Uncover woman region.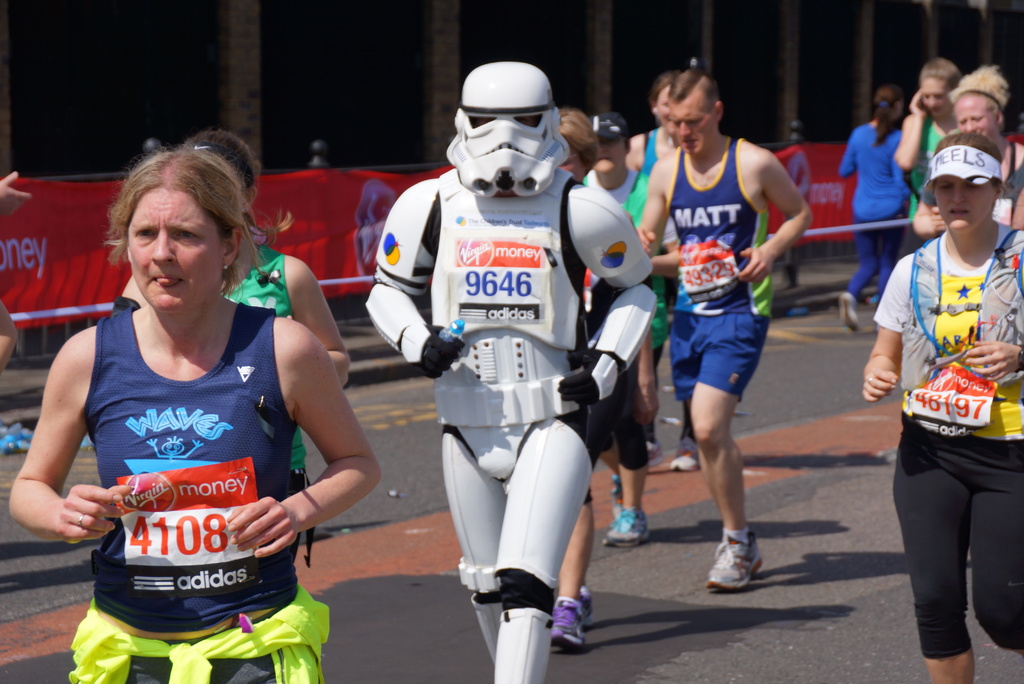
Uncovered: select_region(913, 62, 1023, 235).
